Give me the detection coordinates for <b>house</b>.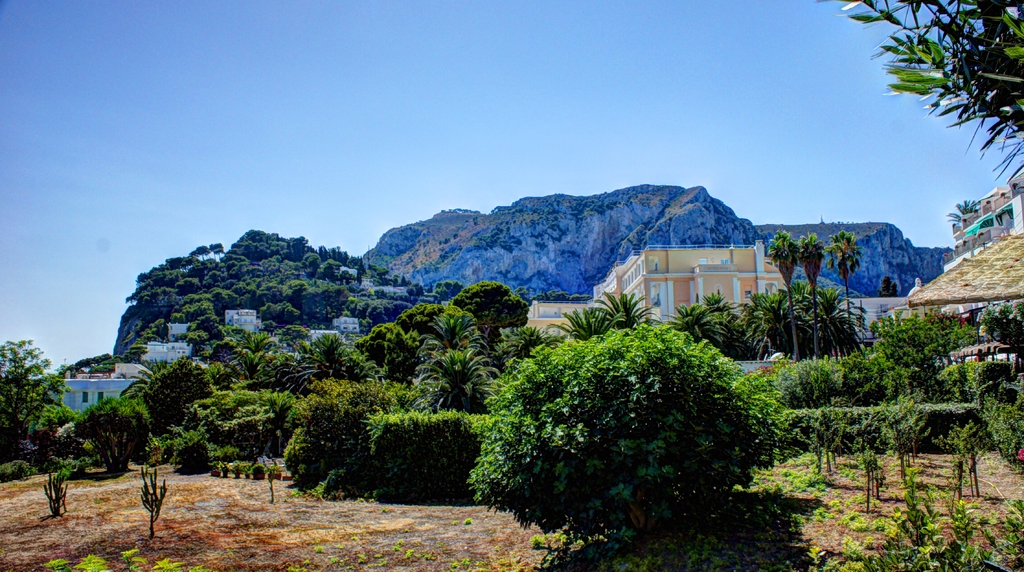
box(332, 265, 358, 283).
